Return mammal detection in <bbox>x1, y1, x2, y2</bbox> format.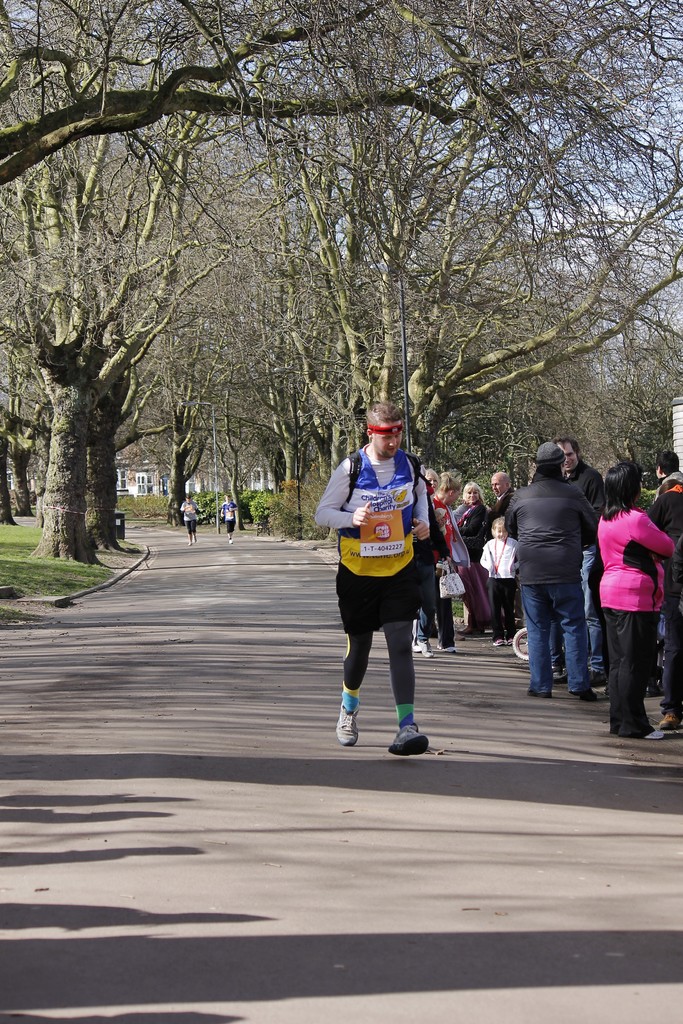
<bbox>179, 495, 197, 546</bbox>.
